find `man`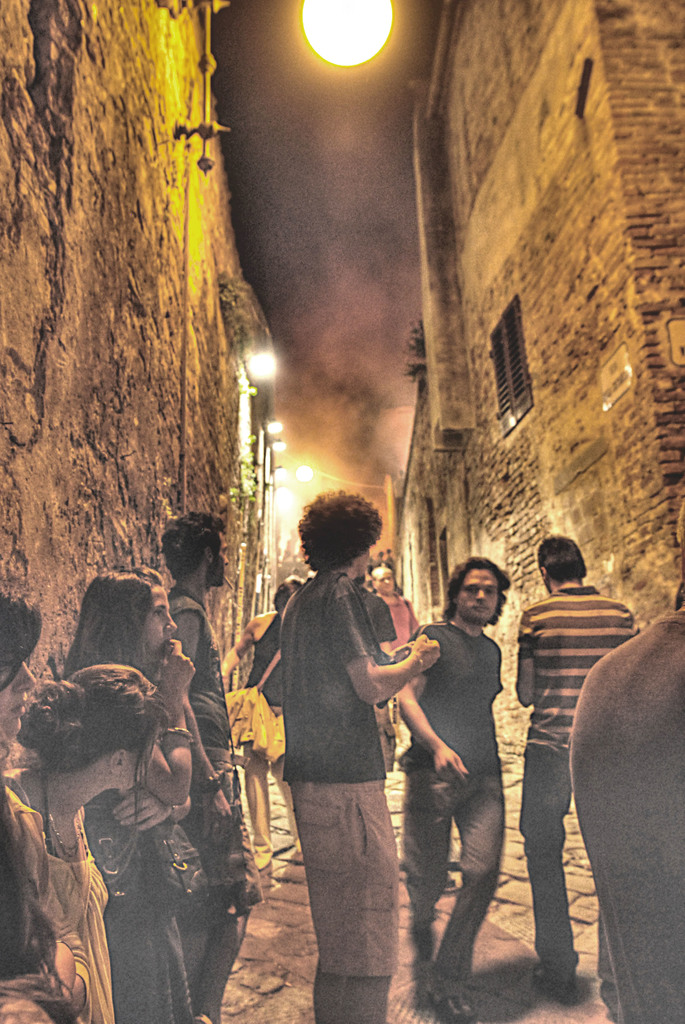
box=[161, 511, 241, 1023]
